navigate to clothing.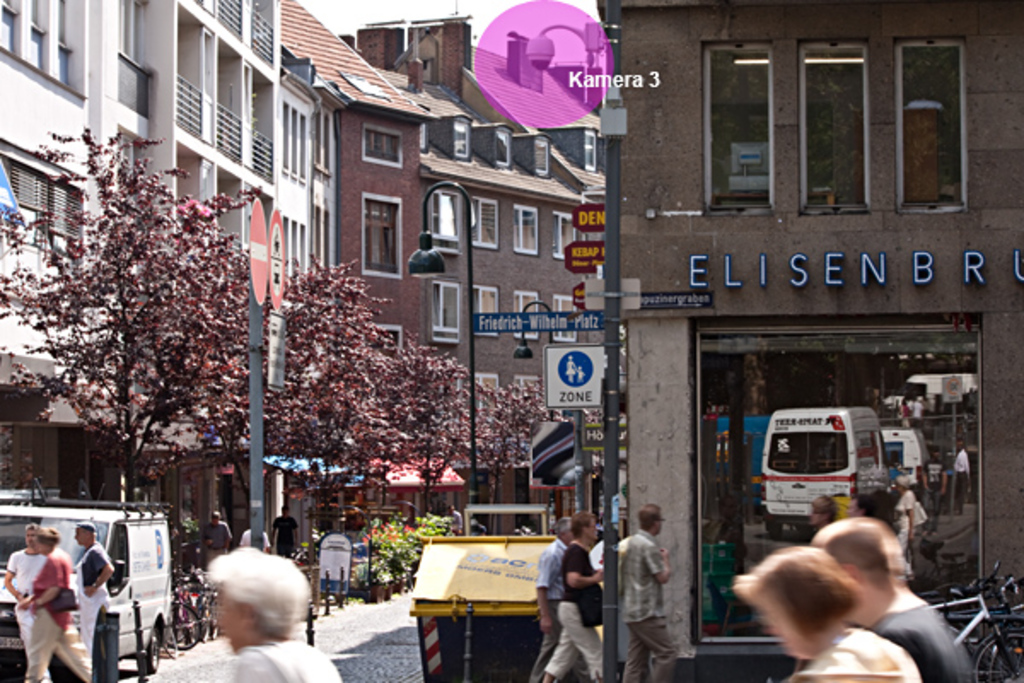
Navigation target: bbox=(236, 526, 268, 550).
